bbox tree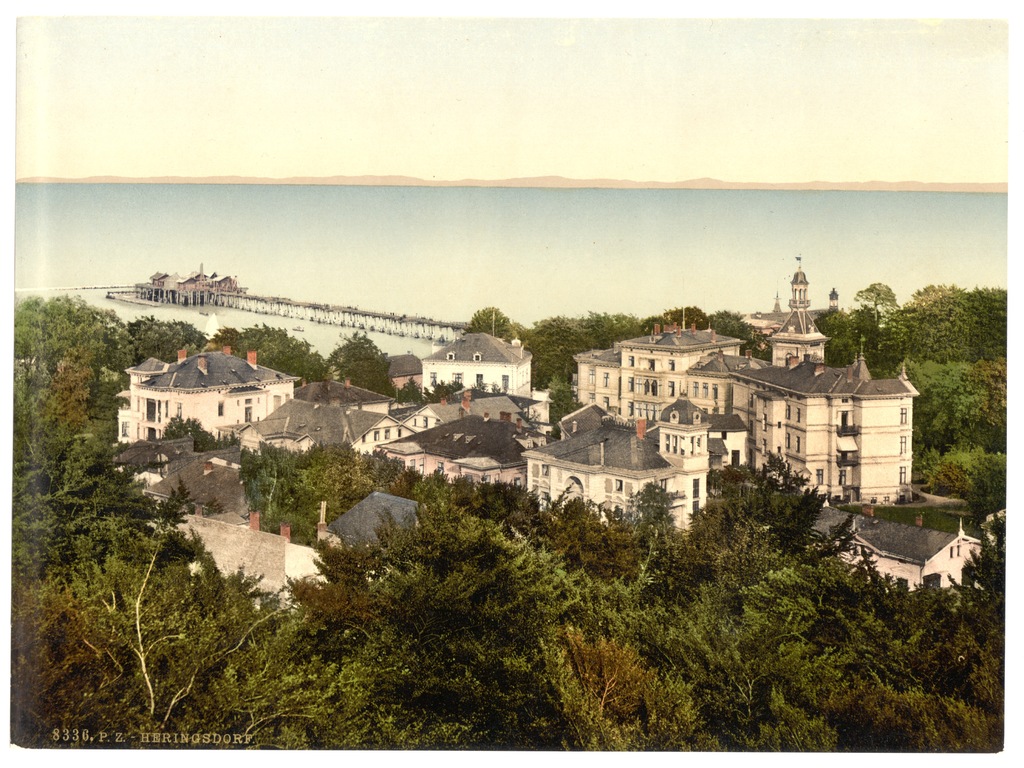
<bbox>903, 281, 975, 369</bbox>
